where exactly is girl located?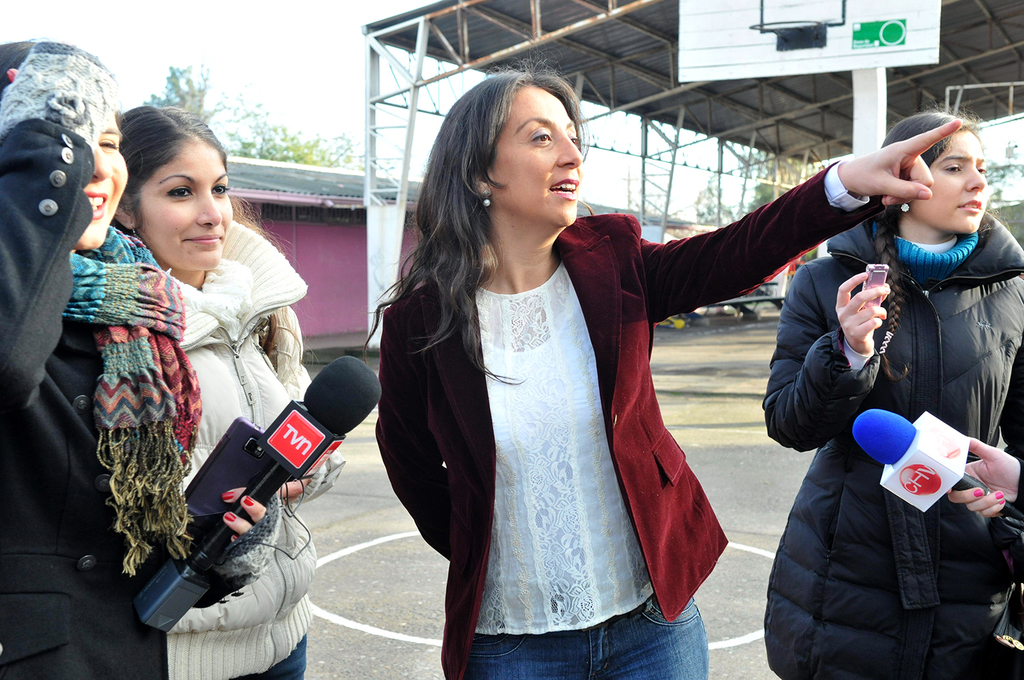
Its bounding box is [110, 106, 346, 679].
